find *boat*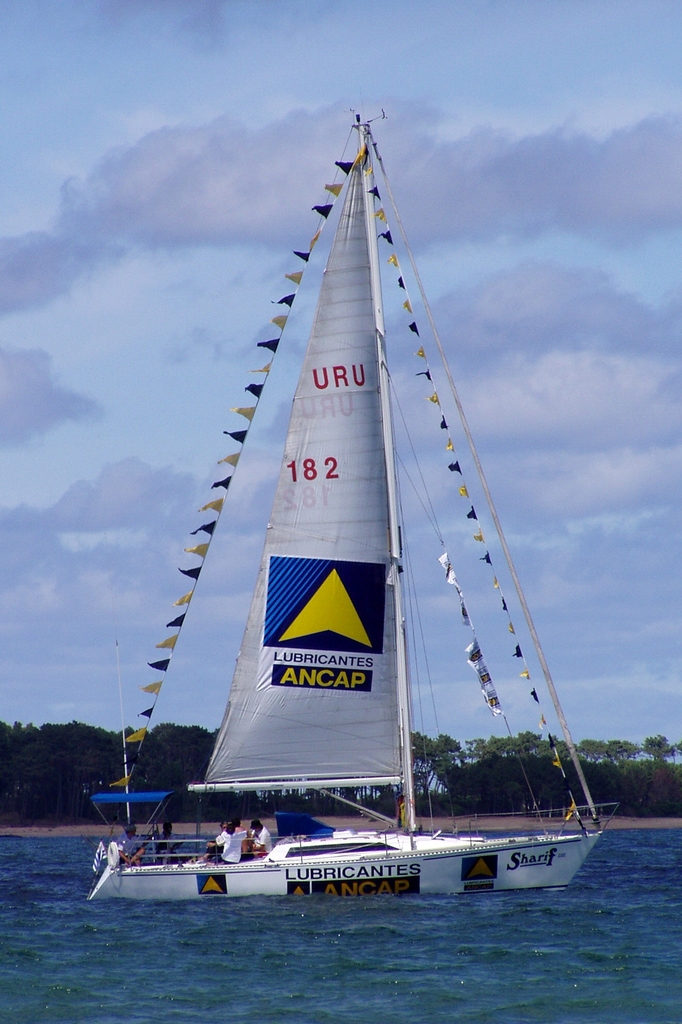
[x1=74, y1=80, x2=638, y2=941]
